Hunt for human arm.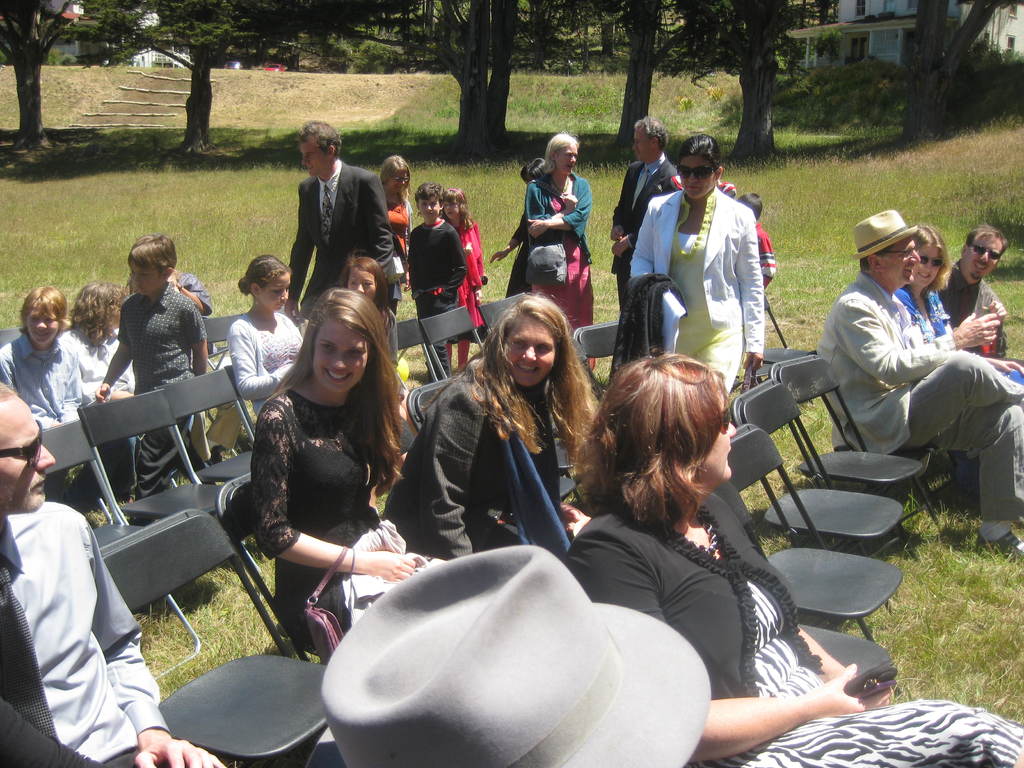
Hunted down at select_region(284, 187, 309, 321).
